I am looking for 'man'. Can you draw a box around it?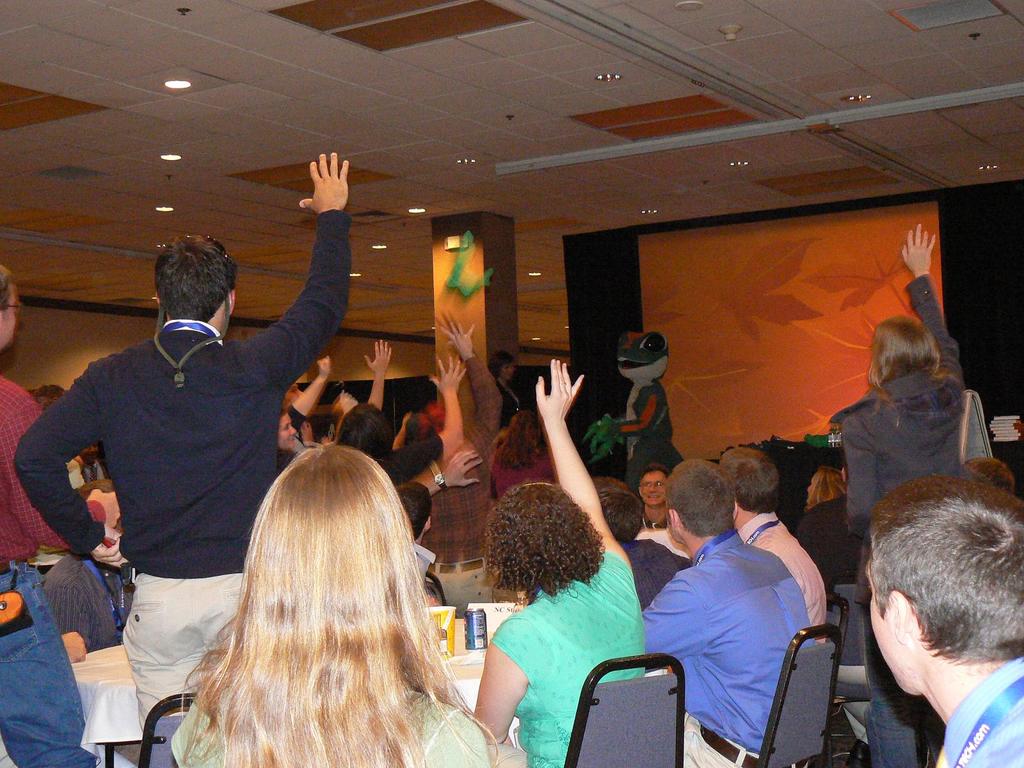
Sure, the bounding box is bbox=(865, 479, 1023, 767).
